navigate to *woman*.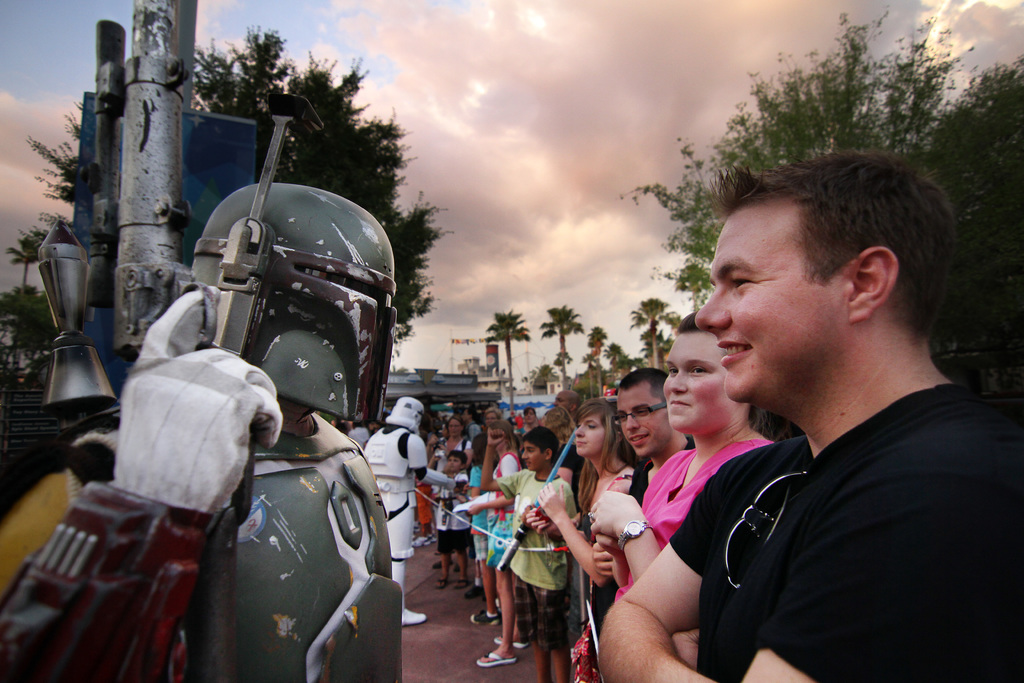
Navigation target: locate(539, 406, 582, 487).
